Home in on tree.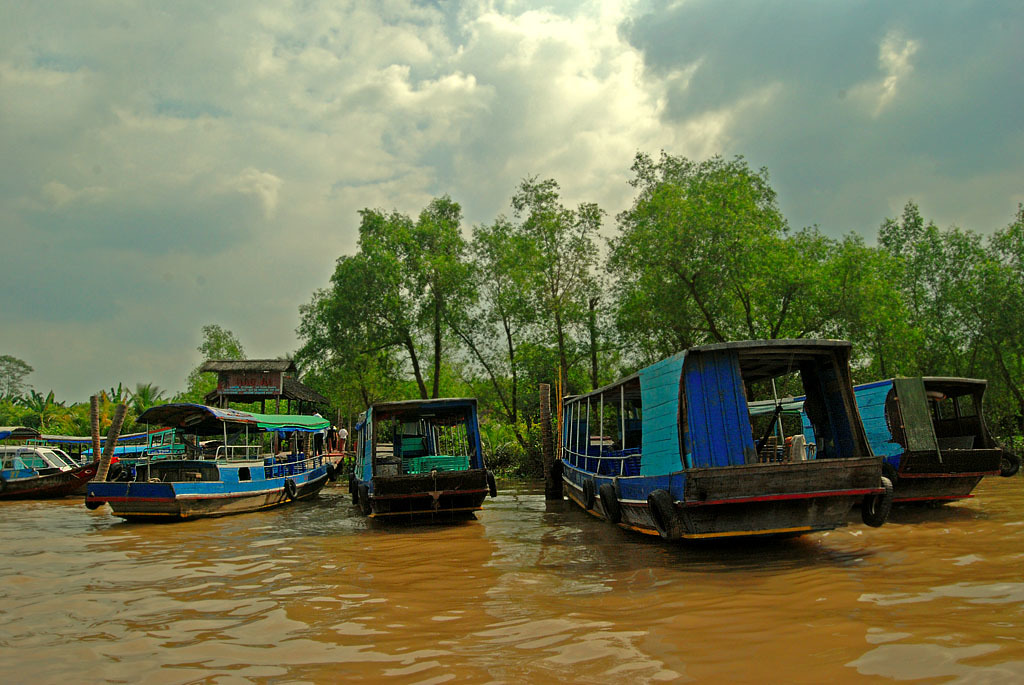
Homed in at BBox(595, 150, 828, 336).
